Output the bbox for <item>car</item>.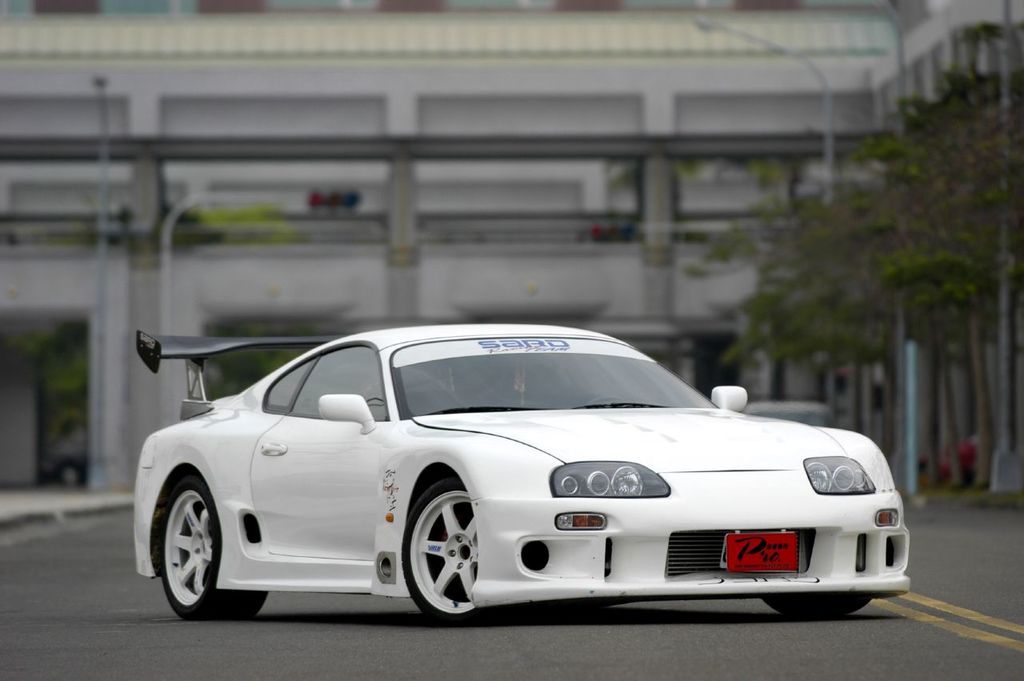
crop(134, 329, 912, 628).
